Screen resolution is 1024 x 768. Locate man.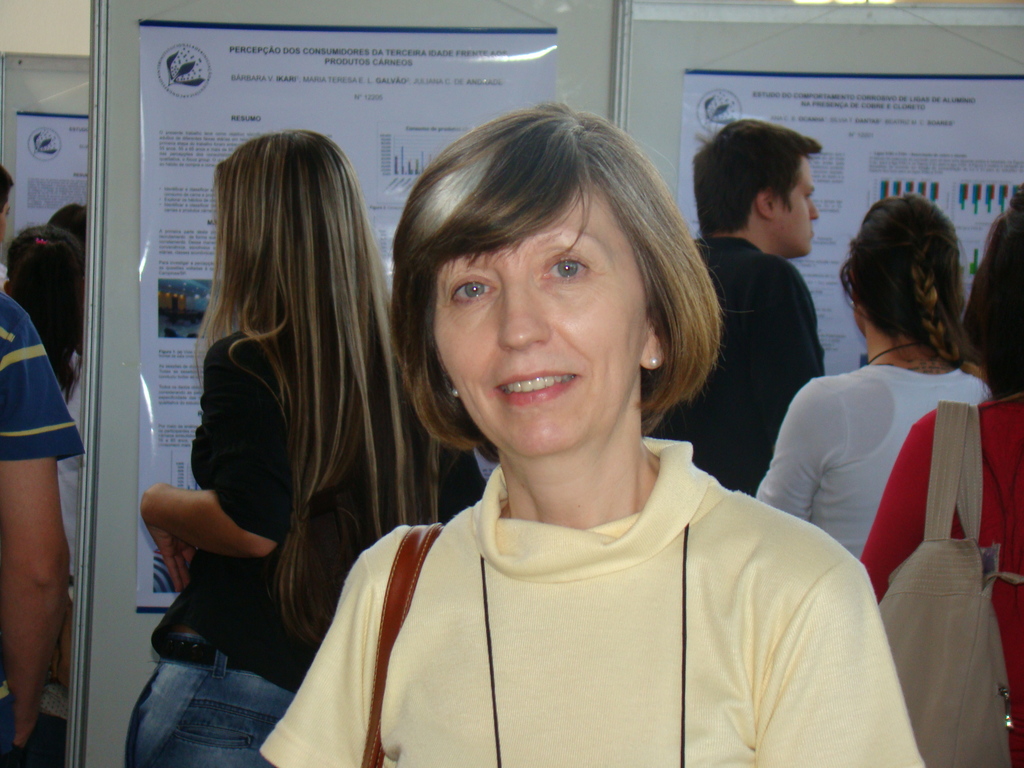
(left=637, top=118, right=832, bottom=512).
